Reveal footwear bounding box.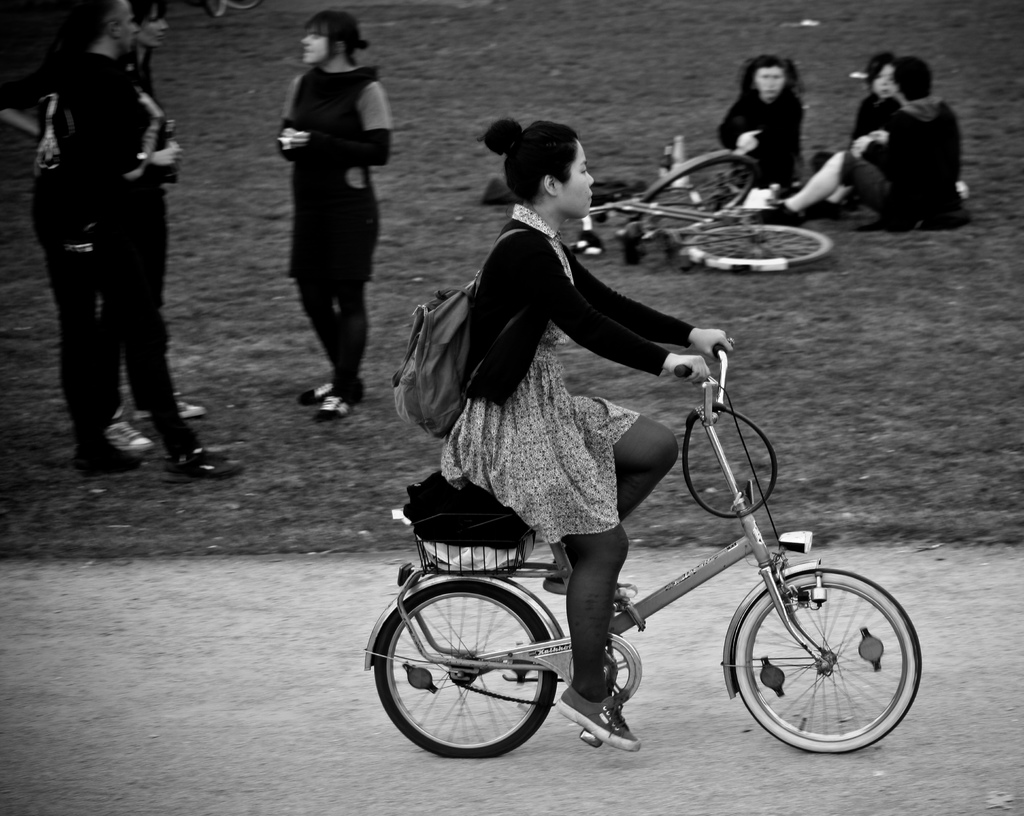
Revealed: <box>314,401,357,422</box>.
